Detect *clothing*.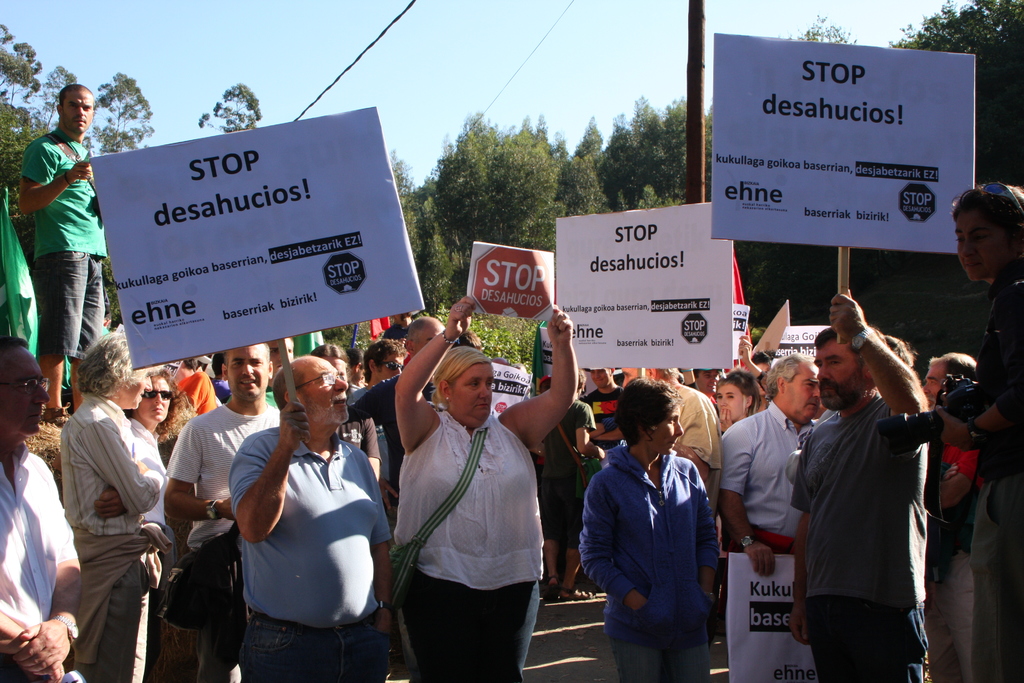
Detected at [575,446,717,682].
